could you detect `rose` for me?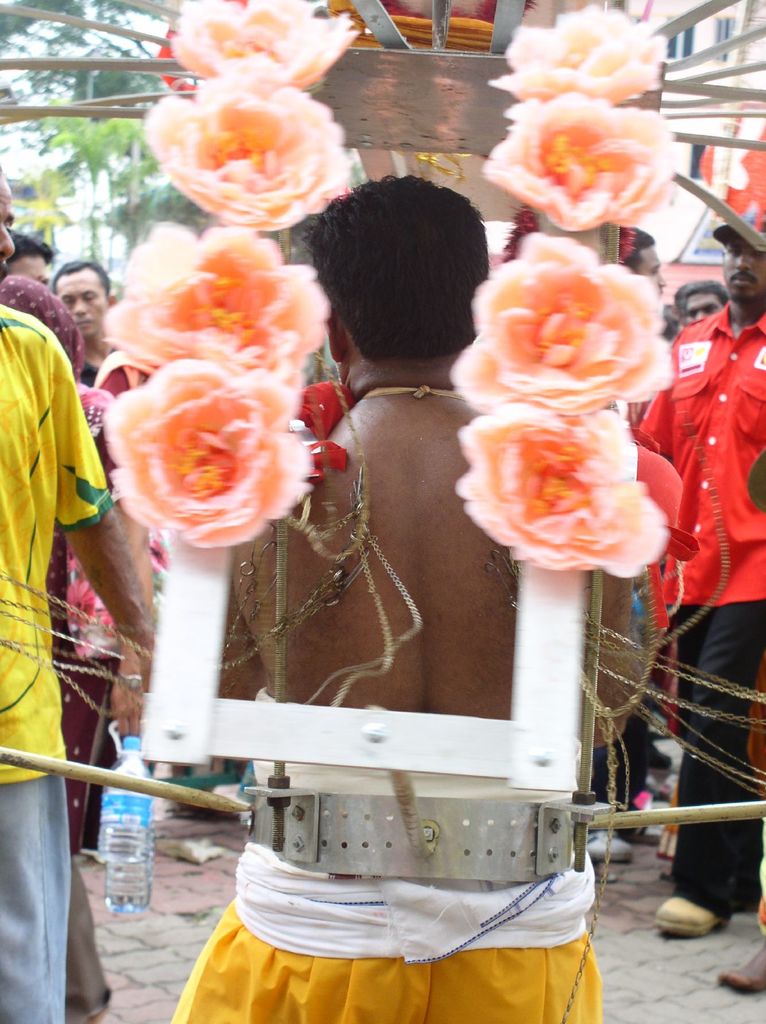
Detection result: pyautogui.locateOnScreen(459, 396, 676, 584).
